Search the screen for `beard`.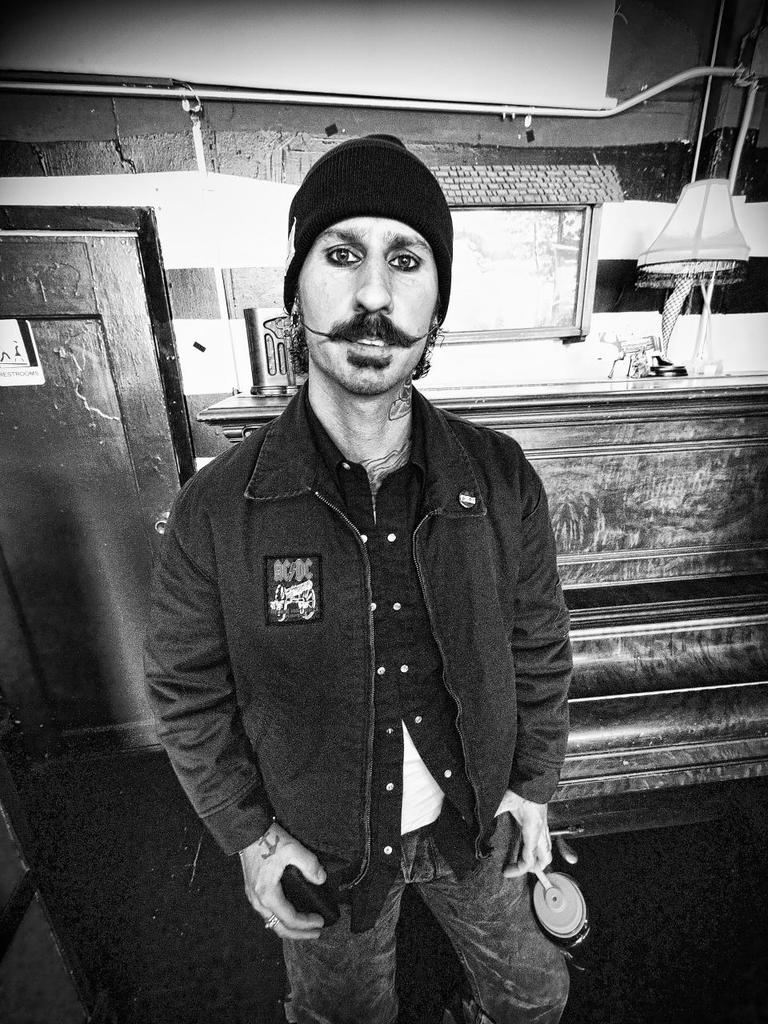
Found at x1=342 y1=345 x2=395 y2=370.
